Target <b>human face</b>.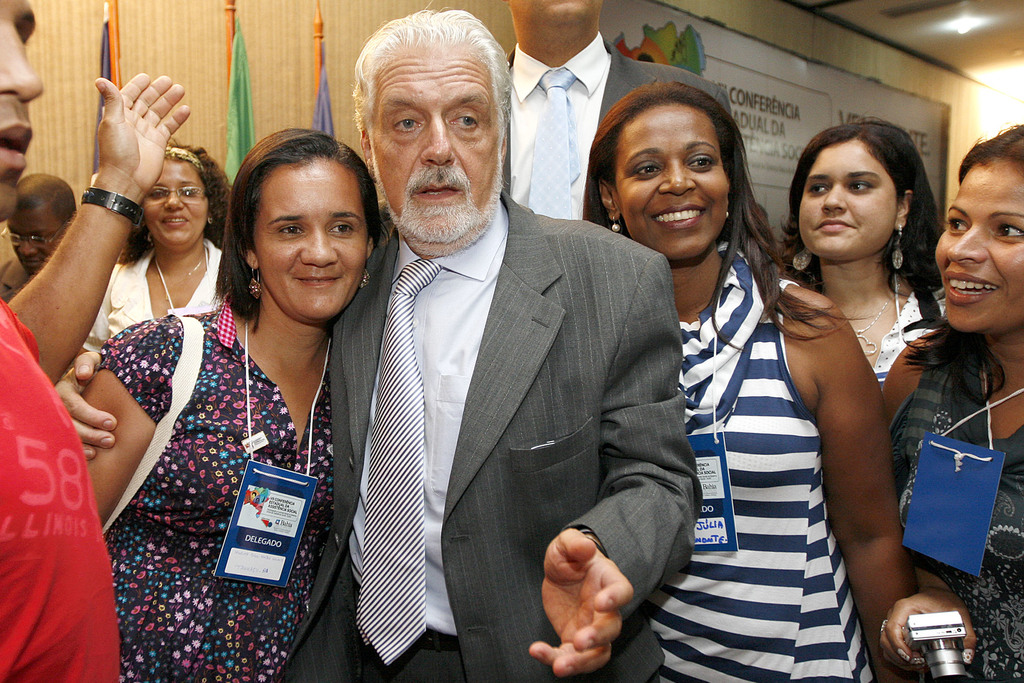
Target region: bbox(504, 0, 603, 10).
